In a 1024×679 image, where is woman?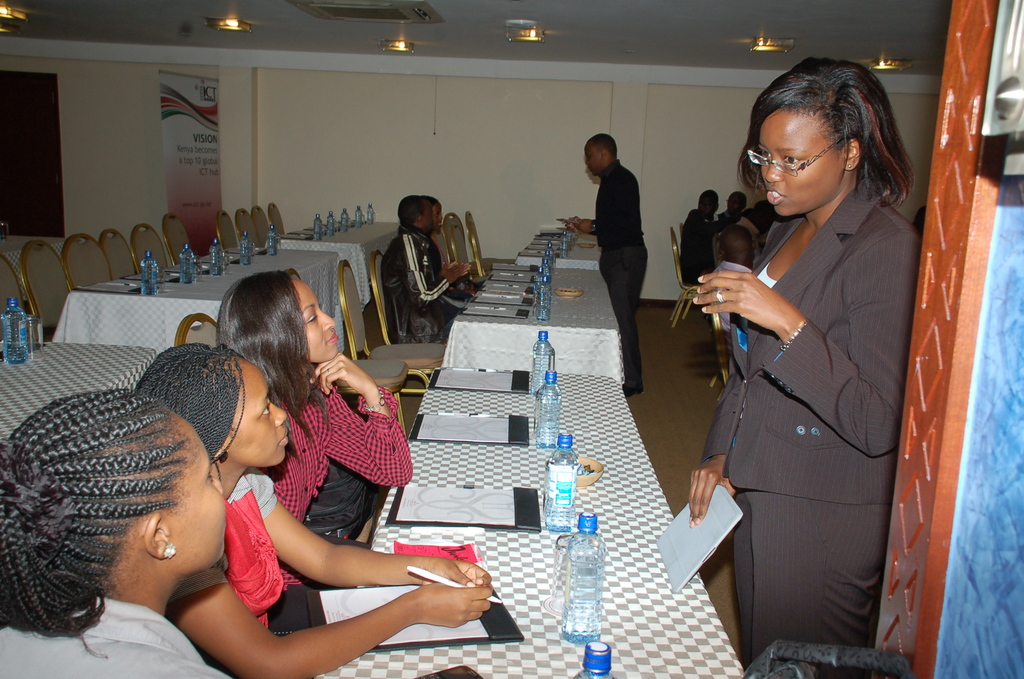
216,264,419,589.
